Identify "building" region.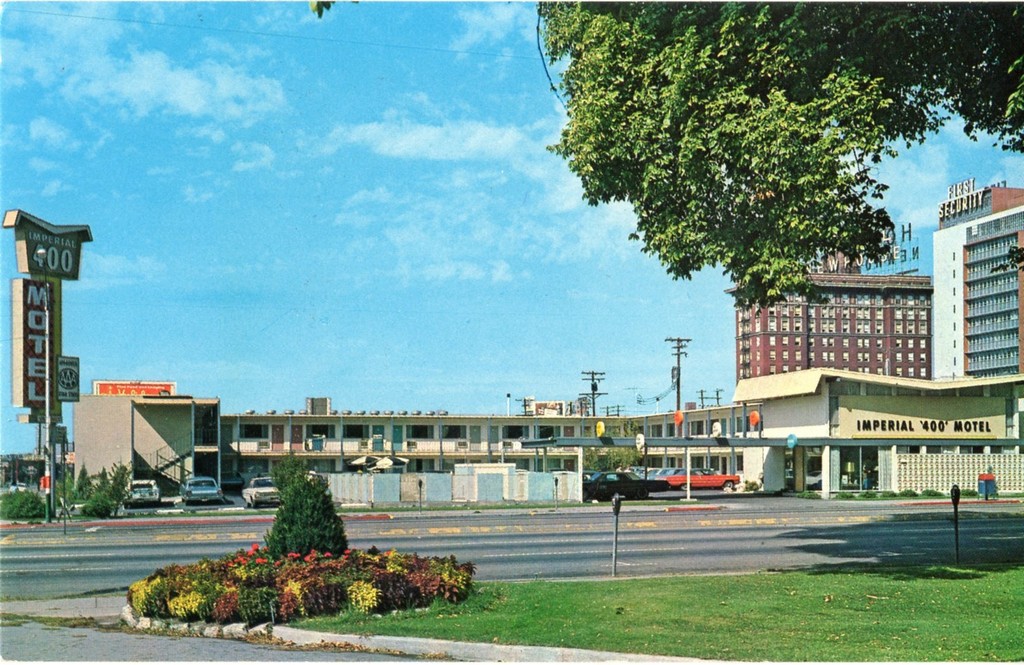
Region: l=70, t=397, r=755, b=505.
